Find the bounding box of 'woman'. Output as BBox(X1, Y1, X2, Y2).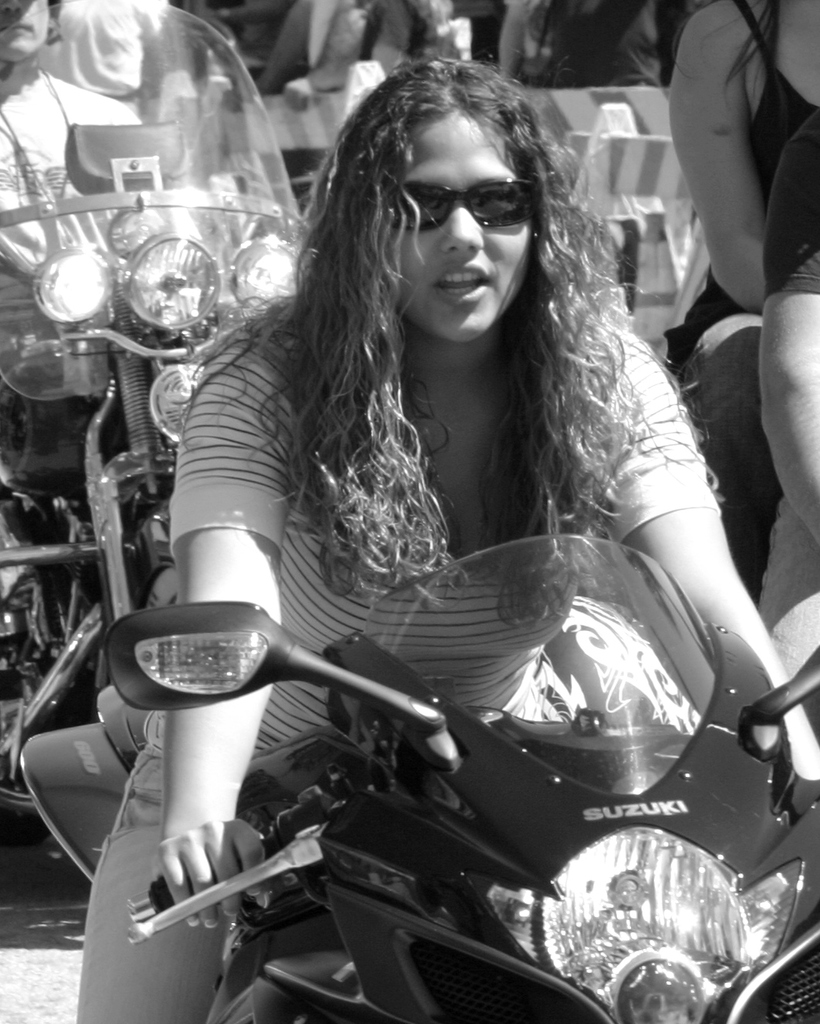
BBox(73, 60, 819, 1023).
